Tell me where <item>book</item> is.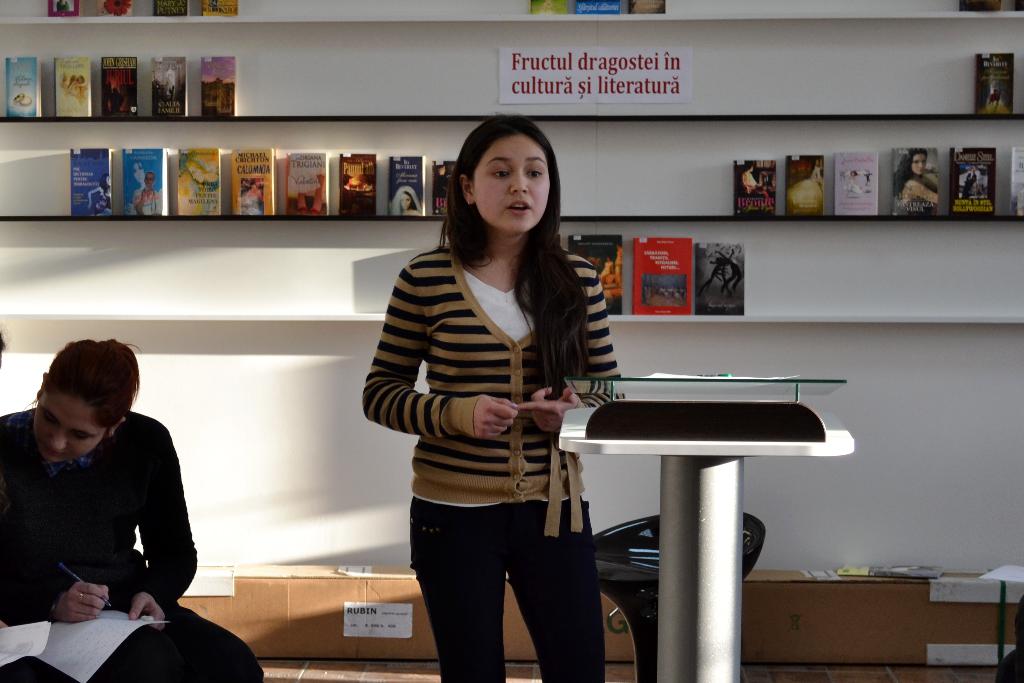
<item>book</item> is at box(834, 150, 885, 218).
